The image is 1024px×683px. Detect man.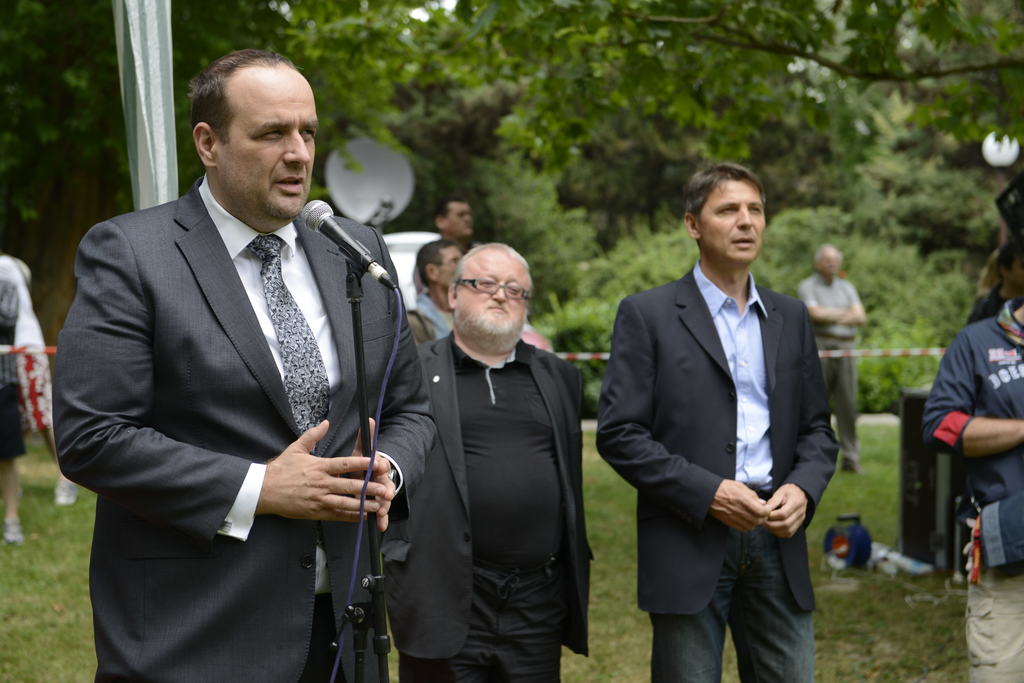
Detection: left=404, top=239, right=476, bottom=341.
